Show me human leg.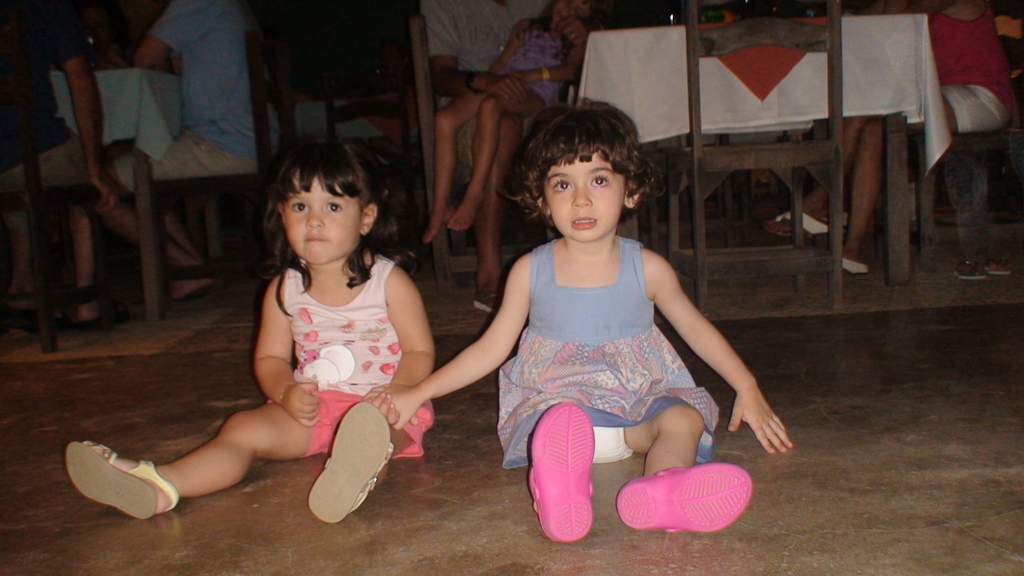
human leg is here: {"x1": 610, "y1": 378, "x2": 757, "y2": 540}.
